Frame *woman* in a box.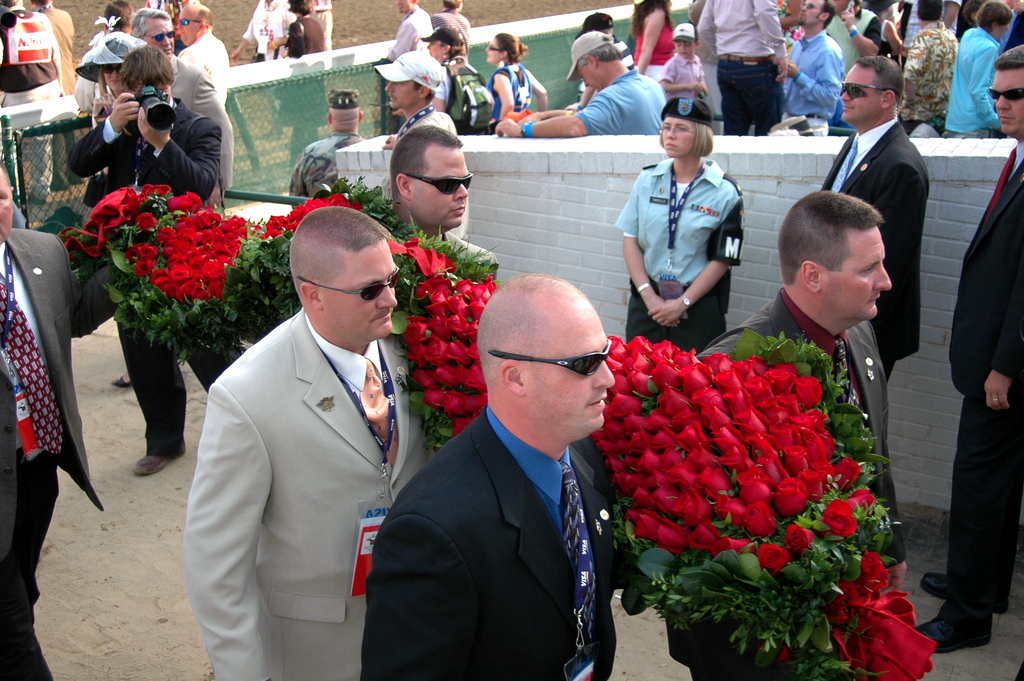
pyautogui.locateOnScreen(632, 97, 745, 355).
